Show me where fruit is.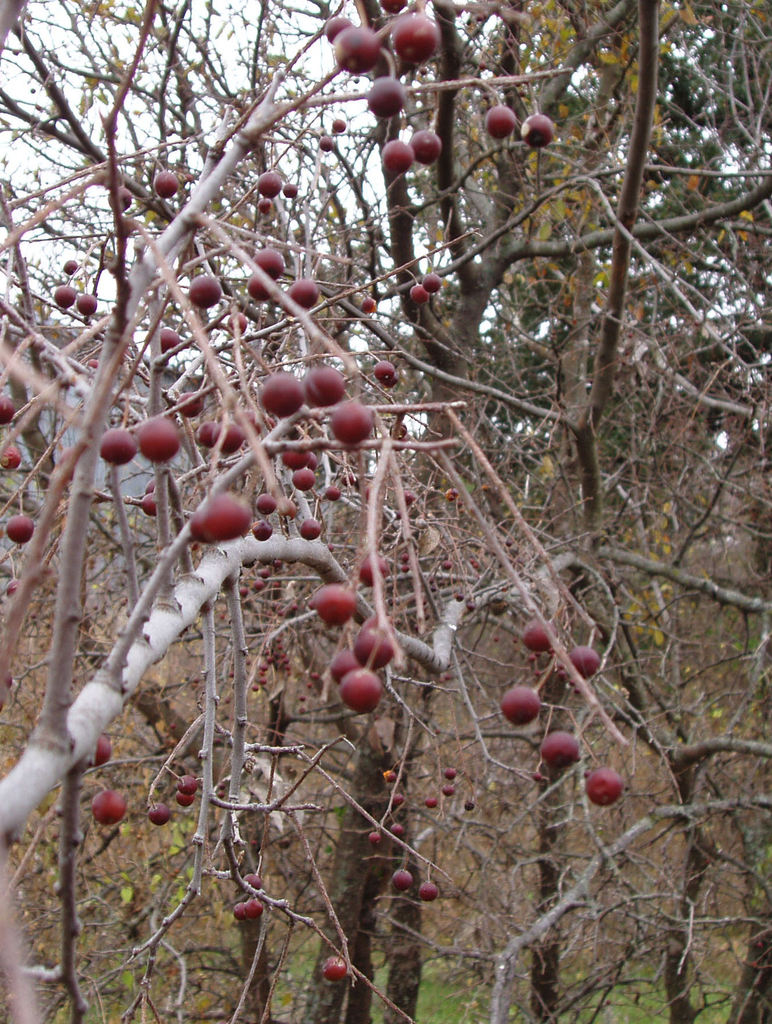
fruit is at box(245, 897, 261, 920).
